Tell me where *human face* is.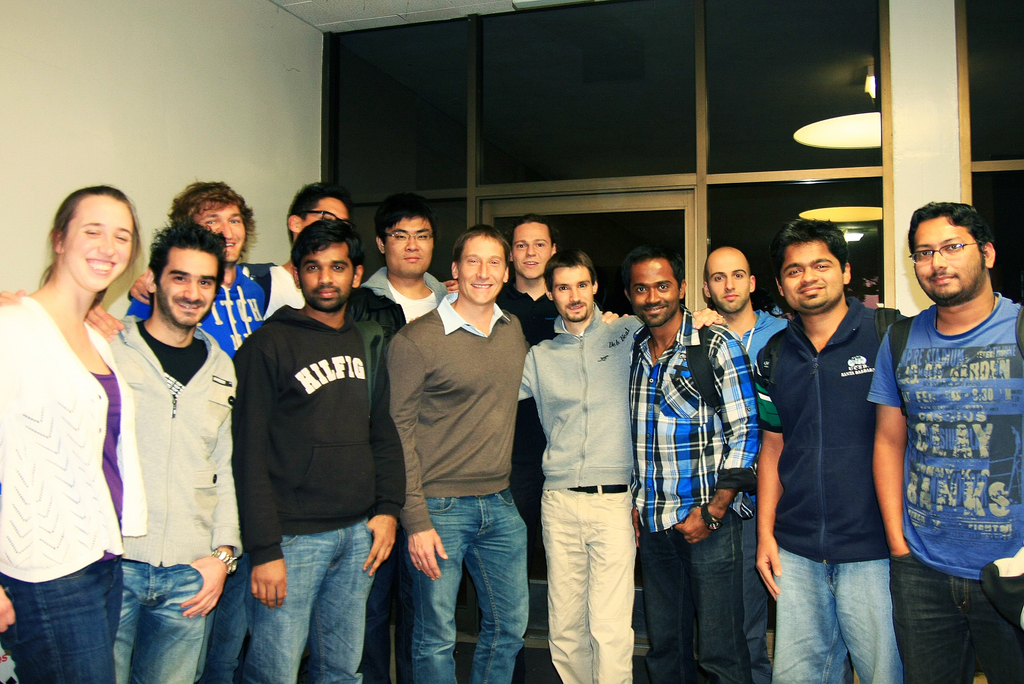
*human face* is at <box>781,241,844,311</box>.
